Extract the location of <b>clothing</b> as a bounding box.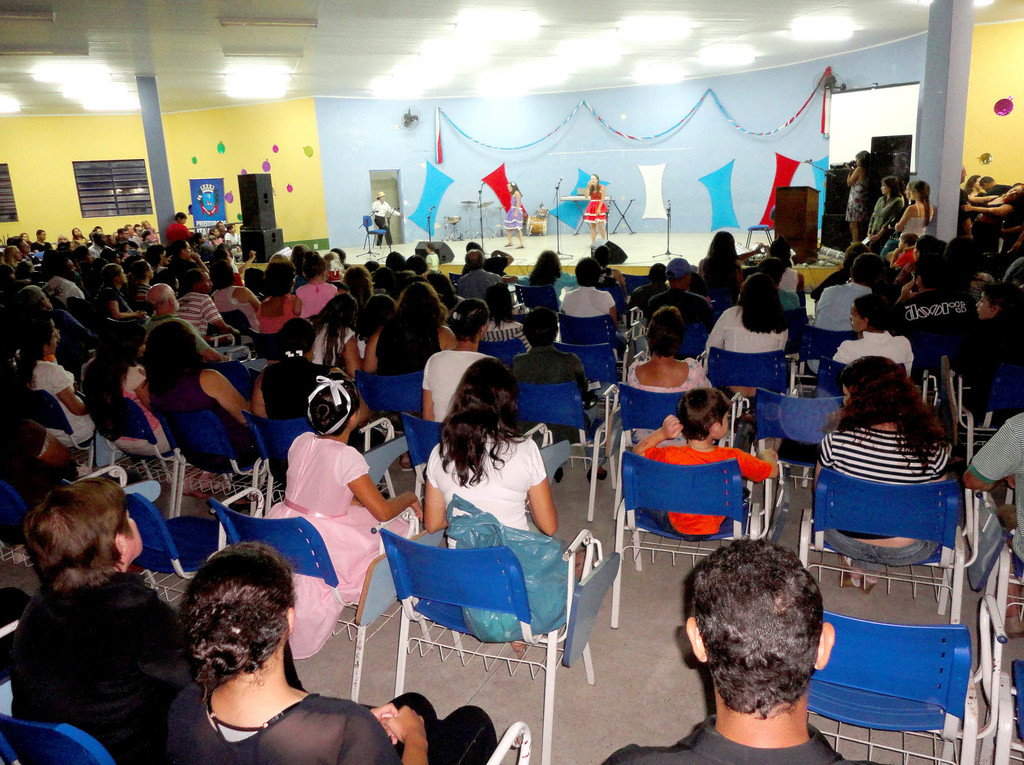
bbox(294, 275, 338, 306).
